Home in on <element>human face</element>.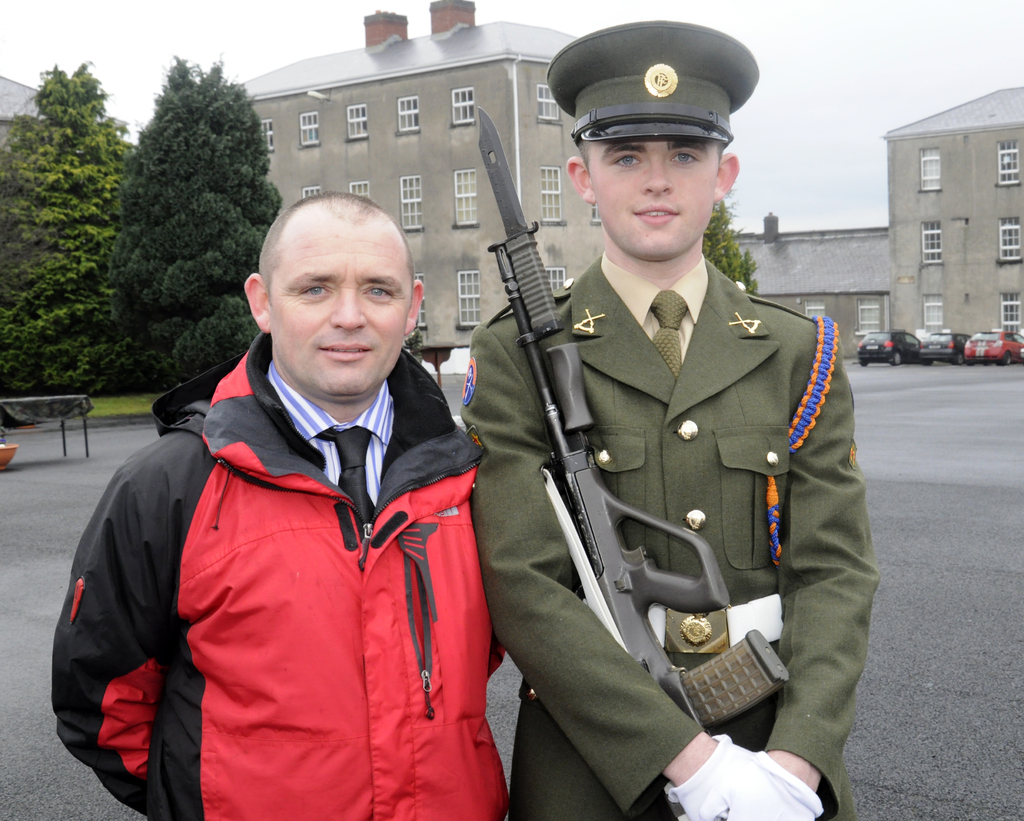
Homed in at 269, 225, 408, 396.
